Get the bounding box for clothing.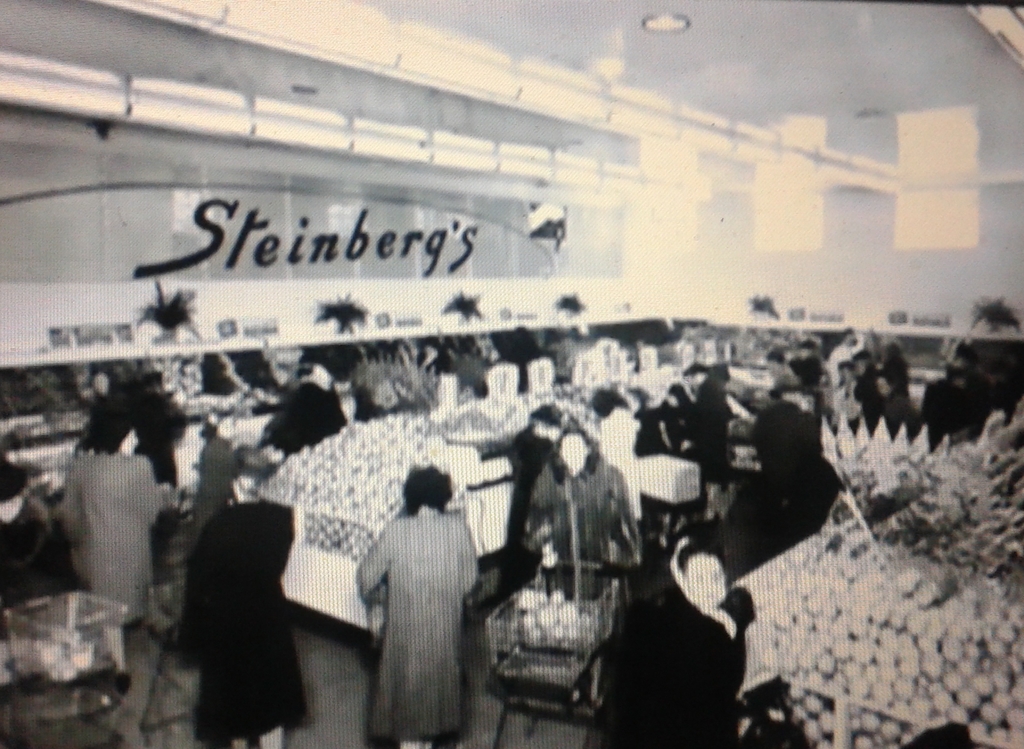
(left=262, top=380, right=342, bottom=456).
